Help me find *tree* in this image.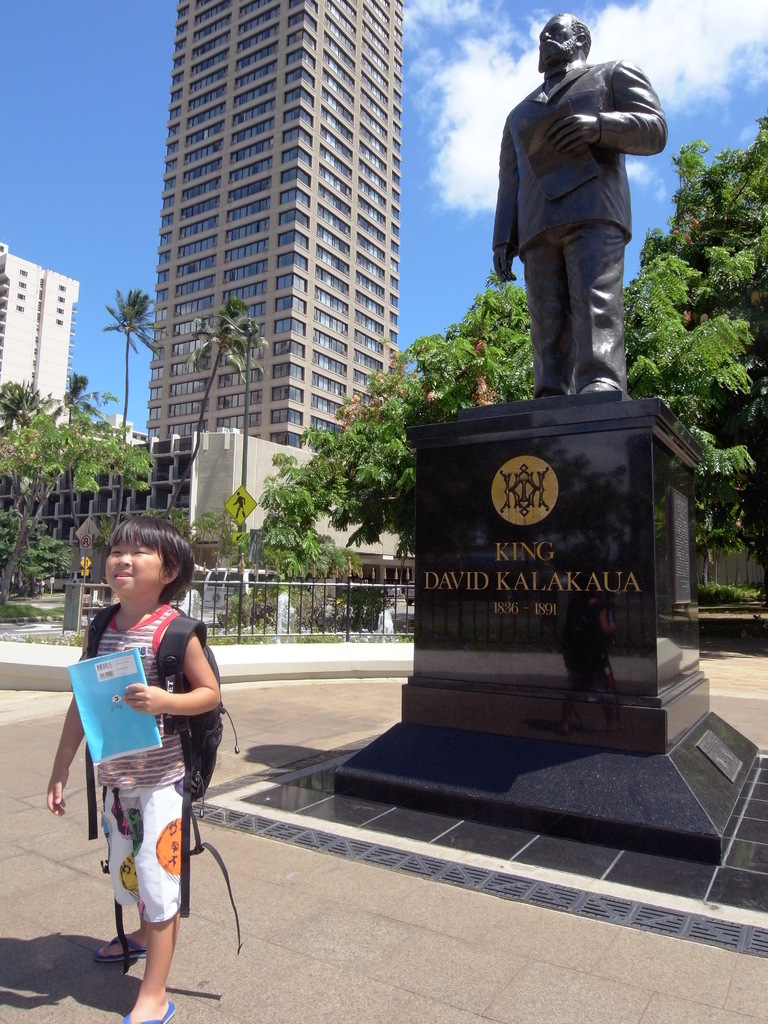
Found it: locate(102, 287, 167, 448).
